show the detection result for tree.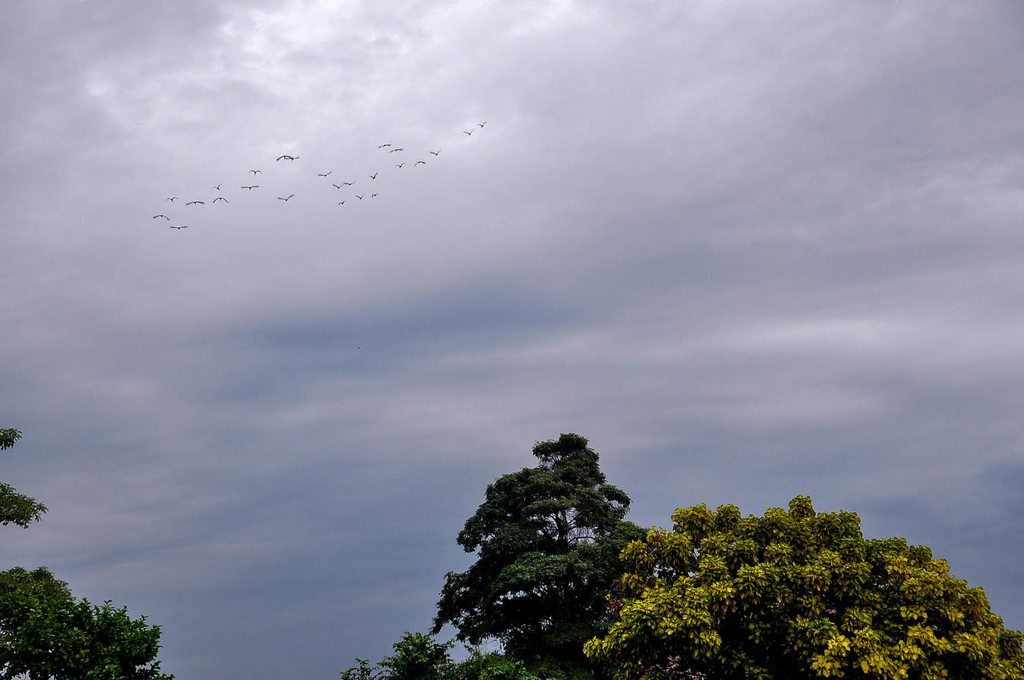
423 413 657 659.
